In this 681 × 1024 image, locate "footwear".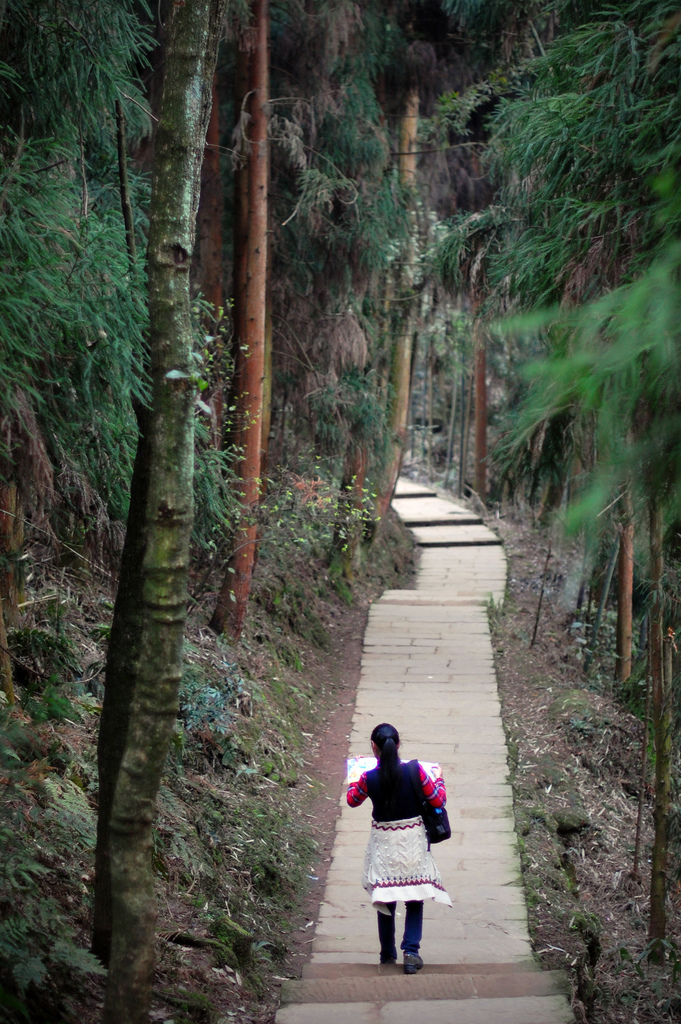
Bounding box: x1=399, y1=948, x2=427, y2=975.
